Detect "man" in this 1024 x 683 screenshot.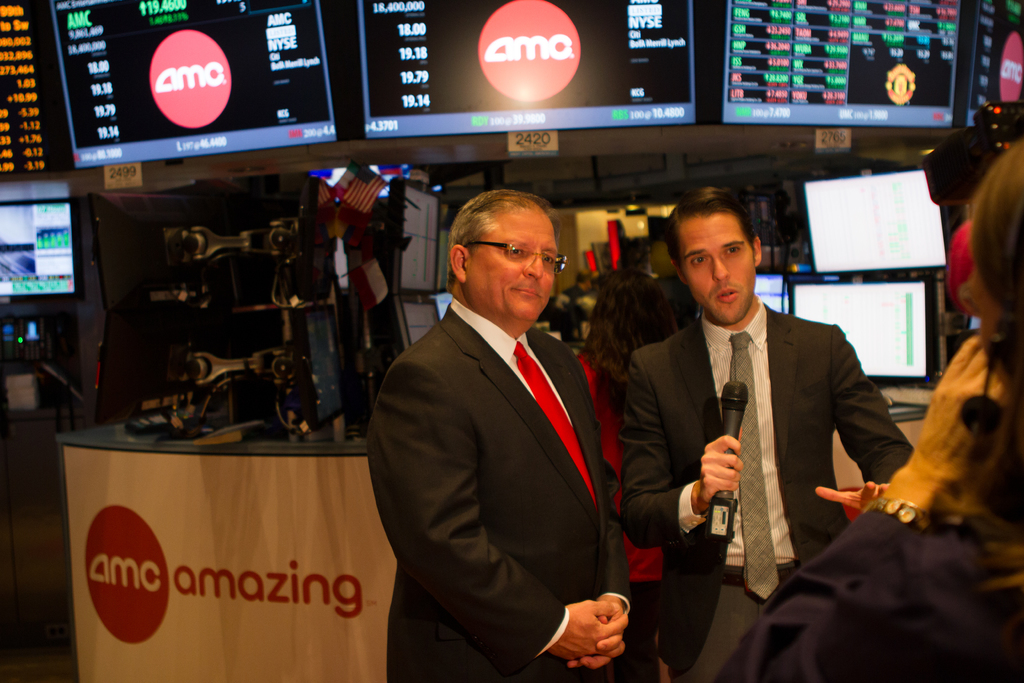
Detection: {"x1": 369, "y1": 190, "x2": 659, "y2": 682}.
